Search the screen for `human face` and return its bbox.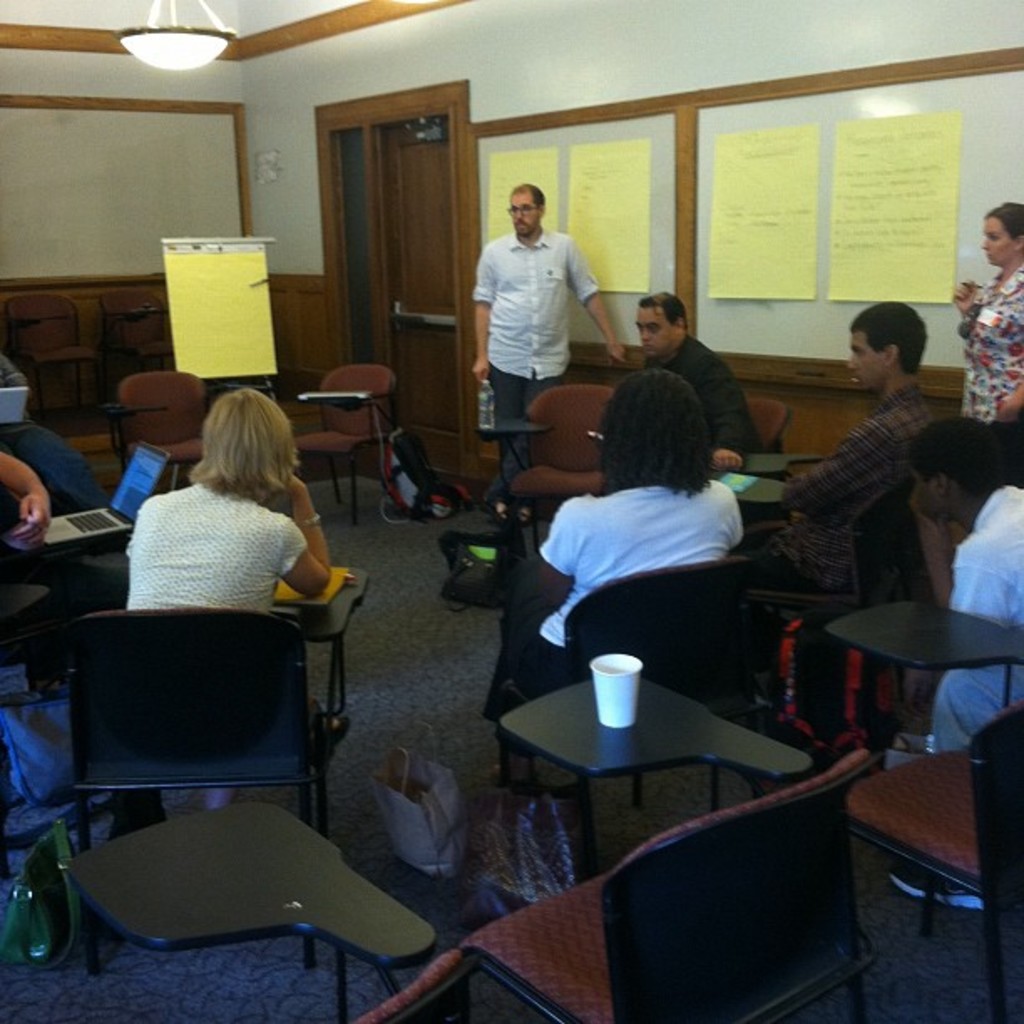
Found: [914, 468, 947, 517].
